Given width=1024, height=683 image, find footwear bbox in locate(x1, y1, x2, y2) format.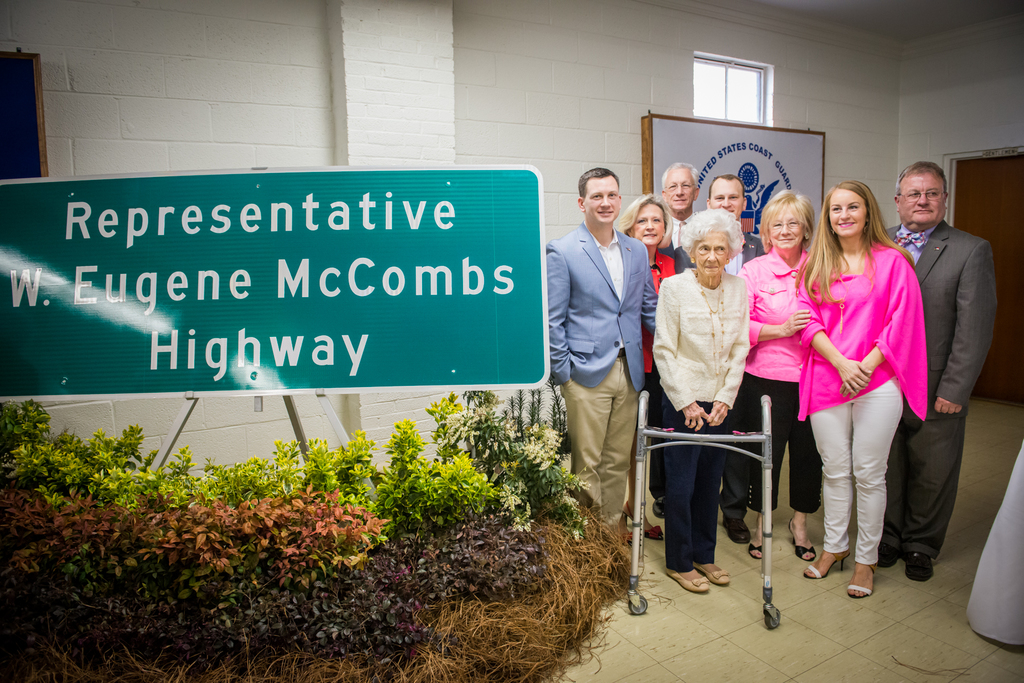
locate(879, 547, 899, 570).
